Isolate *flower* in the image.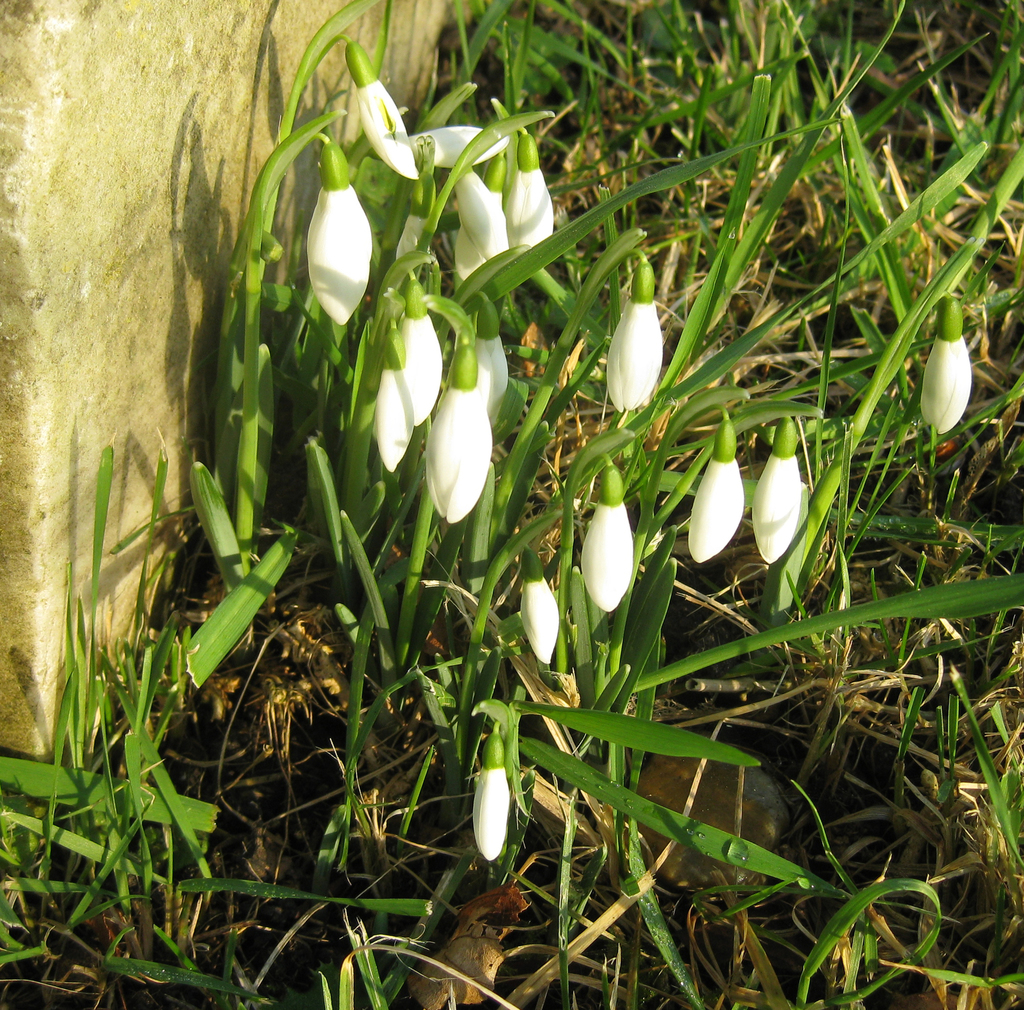
Isolated region: detection(522, 582, 561, 663).
